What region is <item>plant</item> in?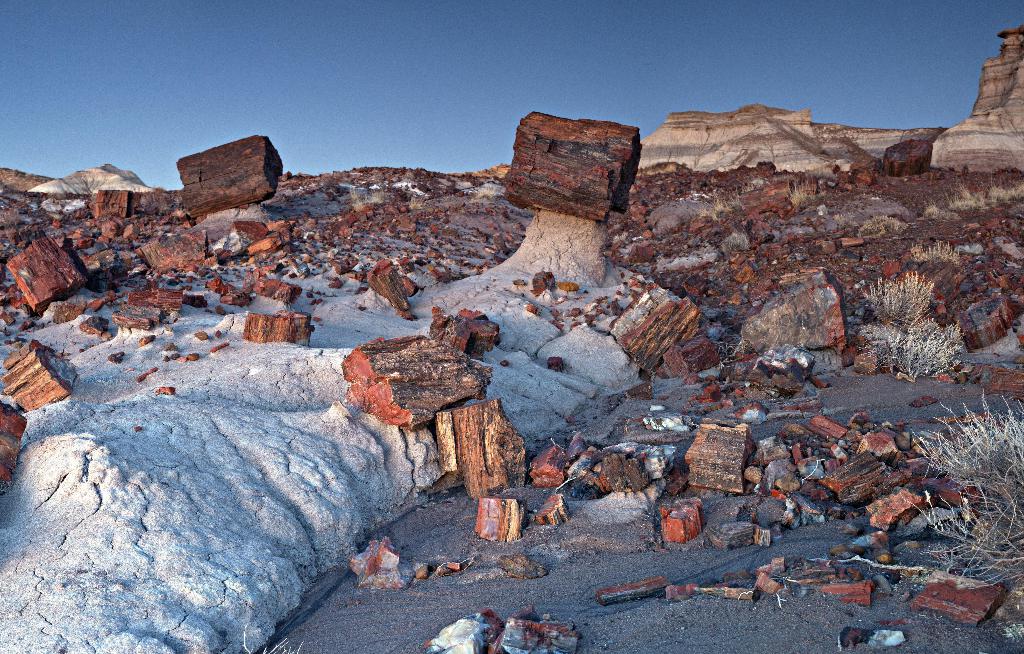
BBox(347, 181, 383, 210).
